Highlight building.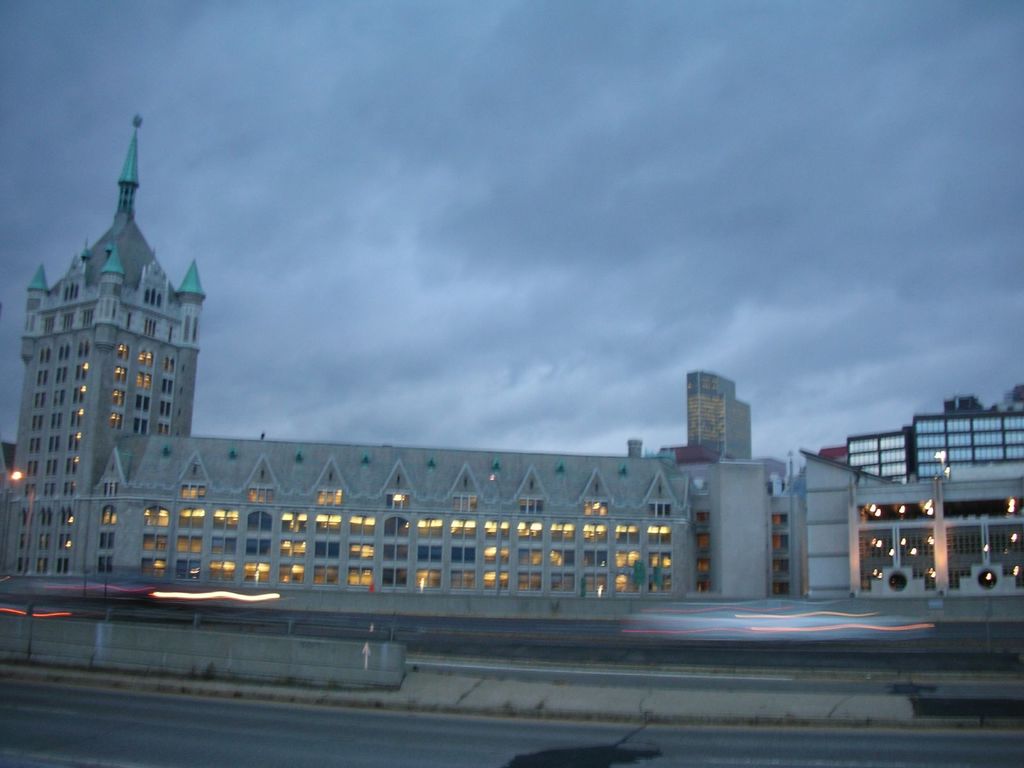
Highlighted region: <box>767,496,798,596</box>.
